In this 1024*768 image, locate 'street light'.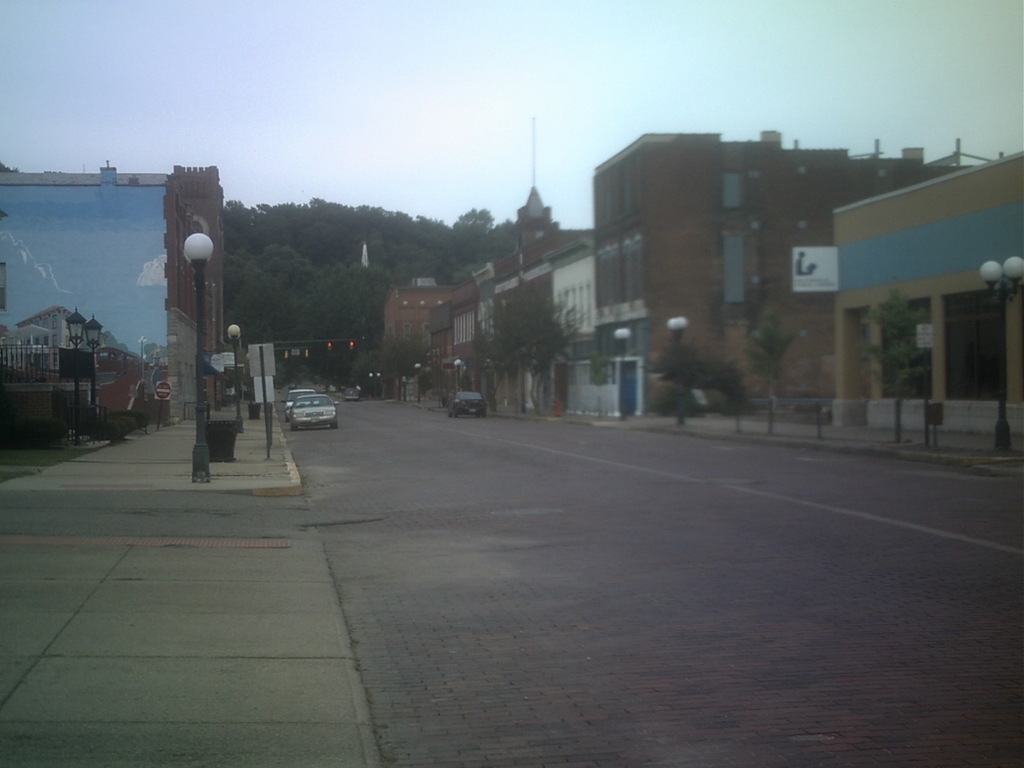
Bounding box: (x1=977, y1=249, x2=1023, y2=451).
